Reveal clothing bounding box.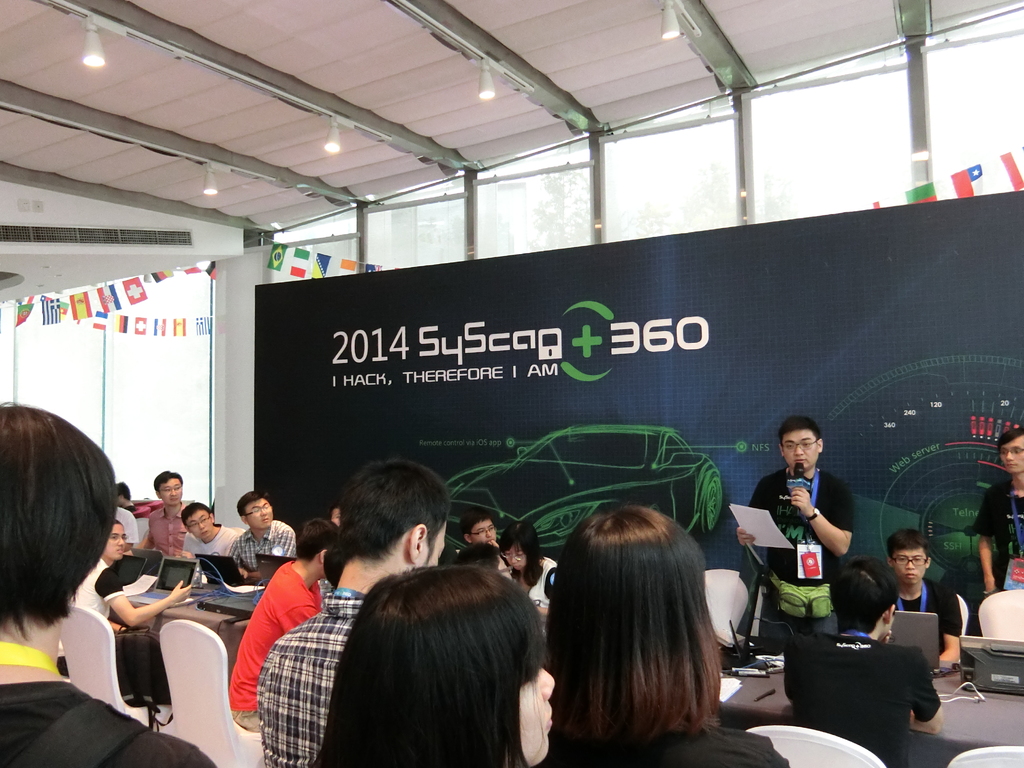
Revealed: 746:467:855:584.
